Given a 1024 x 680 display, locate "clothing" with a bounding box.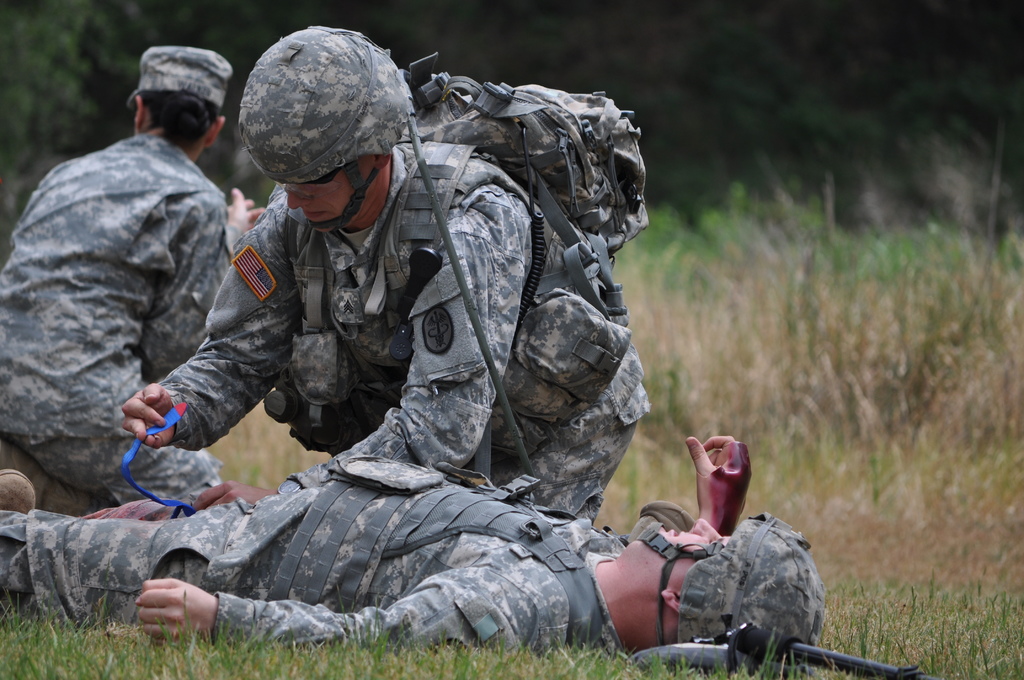
Located: {"left": 134, "top": 127, "right": 649, "bottom": 540}.
